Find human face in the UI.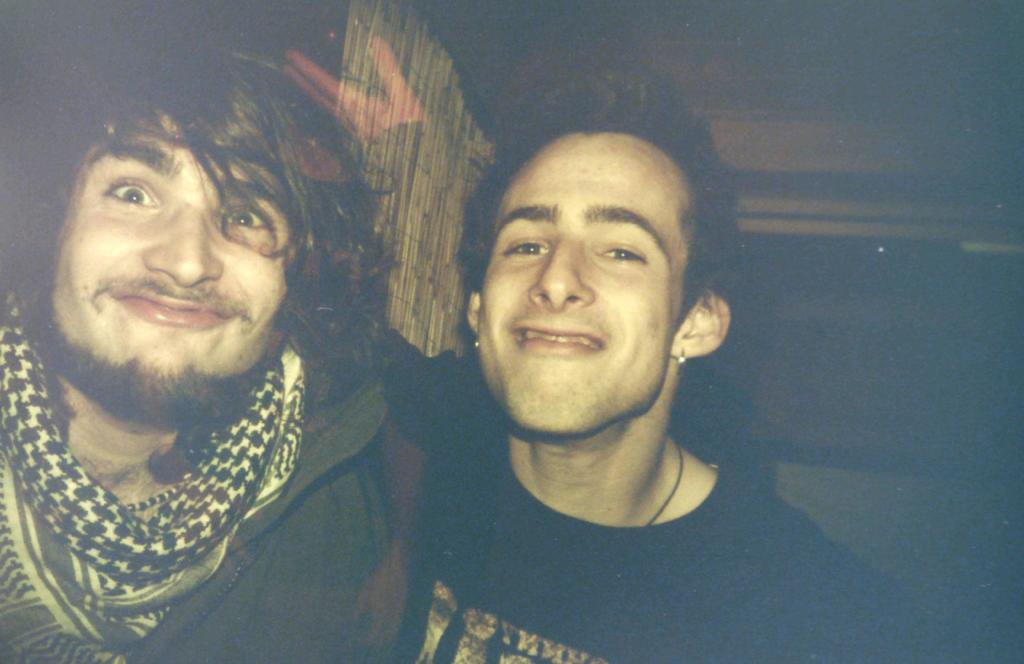
UI element at x1=58, y1=102, x2=294, y2=400.
